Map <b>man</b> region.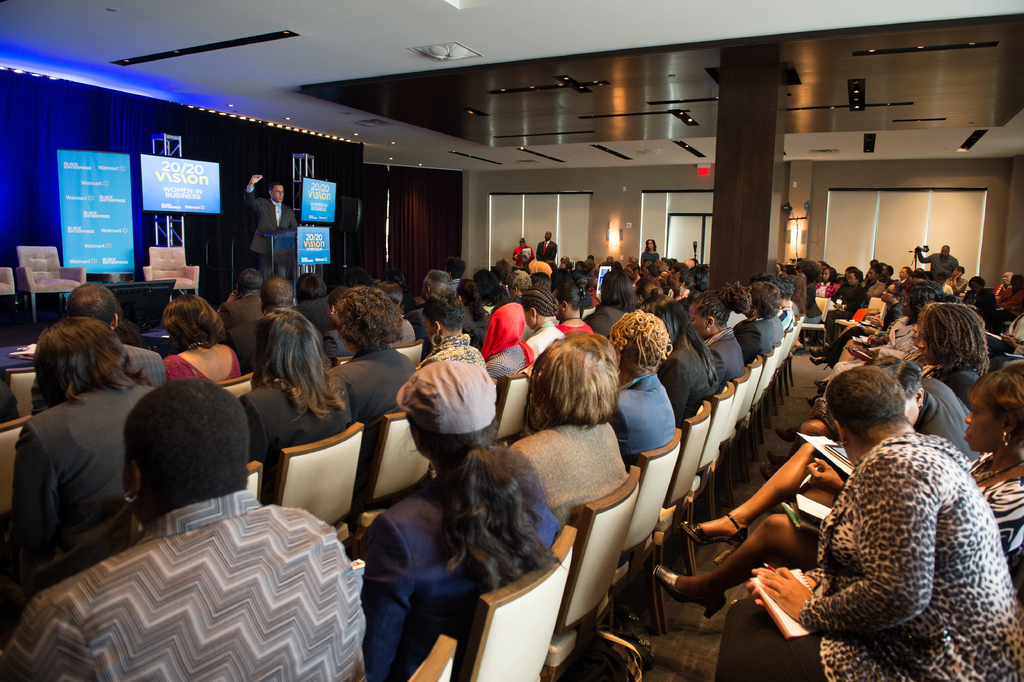
Mapped to 241, 276, 305, 369.
